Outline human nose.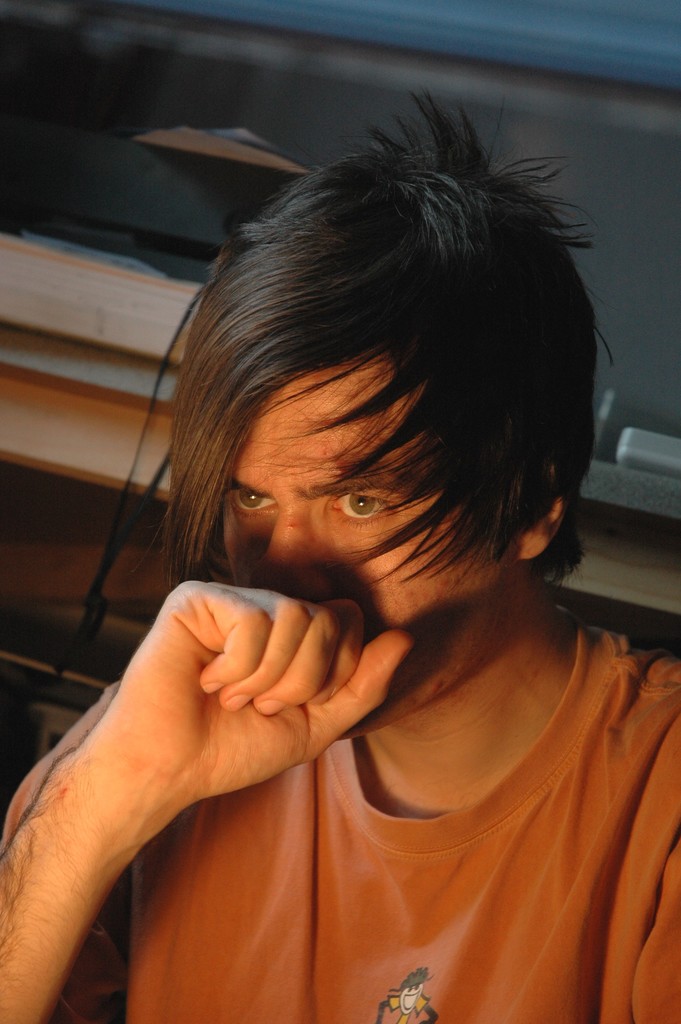
Outline: <bbox>247, 501, 336, 605</bbox>.
